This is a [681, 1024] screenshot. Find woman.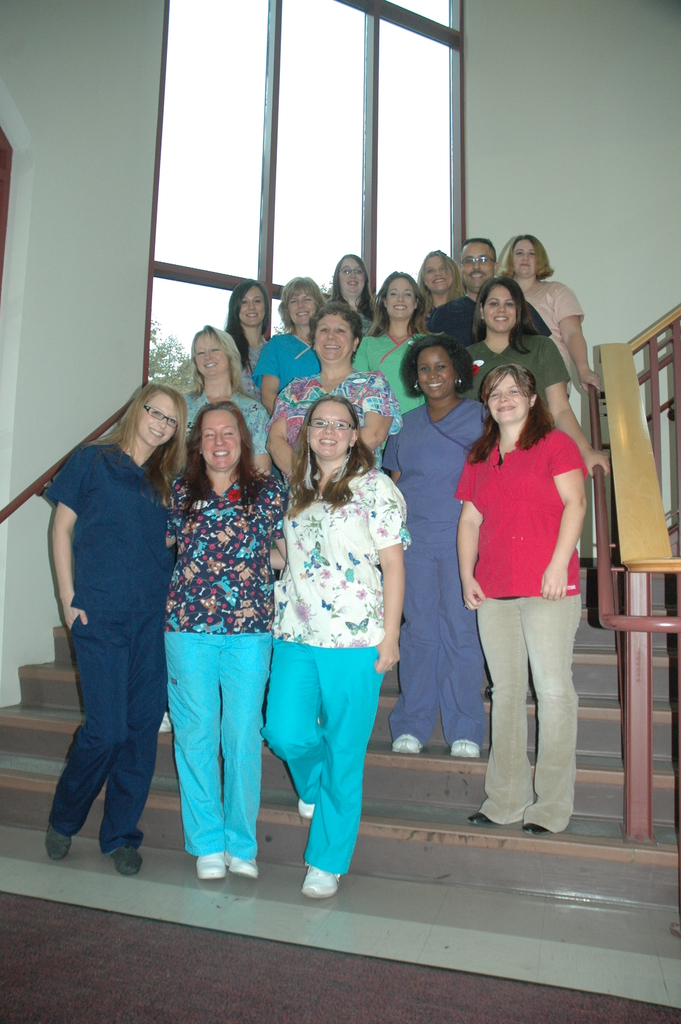
Bounding box: <bbox>459, 368, 595, 827</bbox>.
